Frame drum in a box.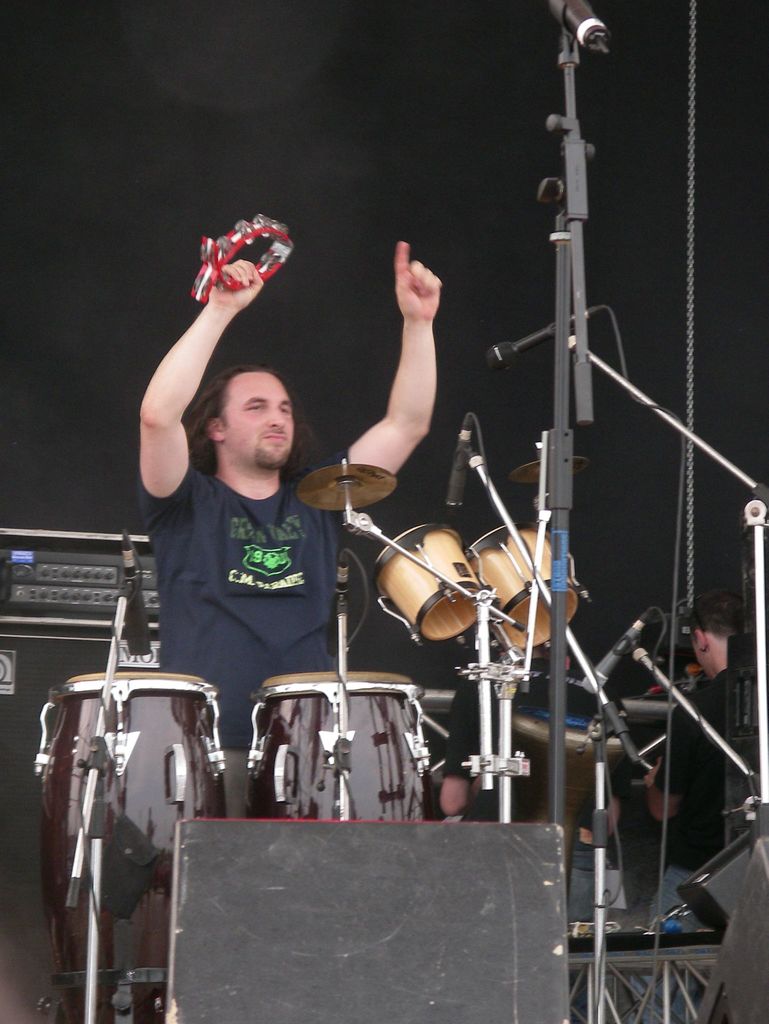
bbox=(462, 521, 581, 650).
